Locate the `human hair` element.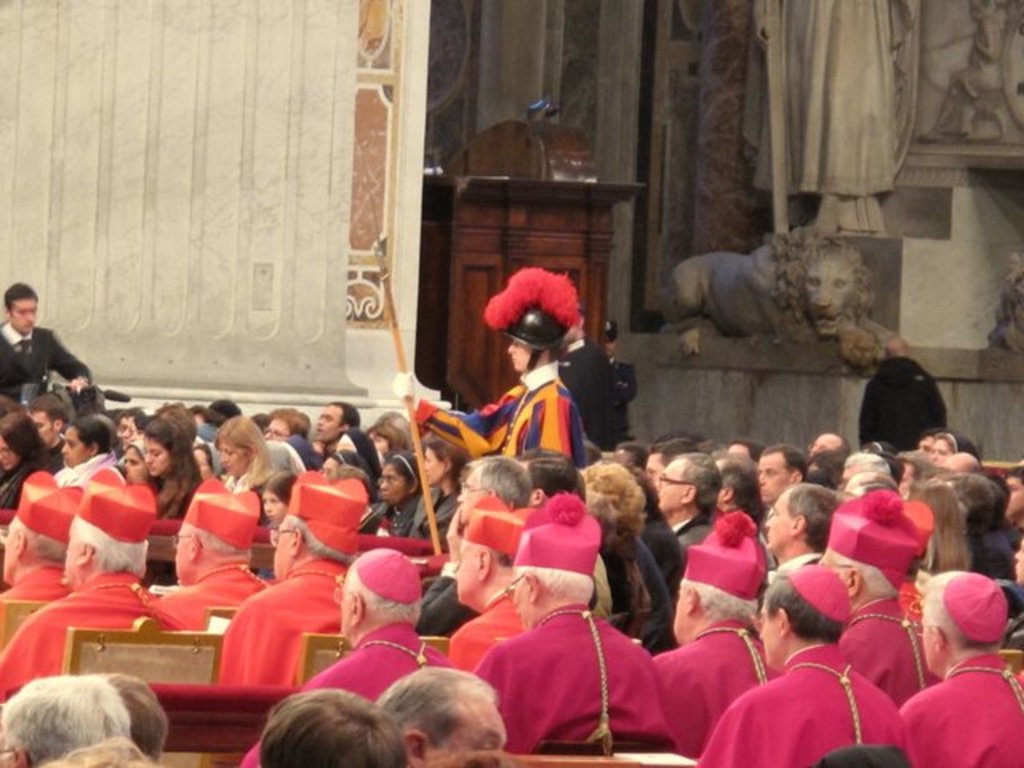
Element bbox: [left=102, top=670, right=170, bottom=763].
